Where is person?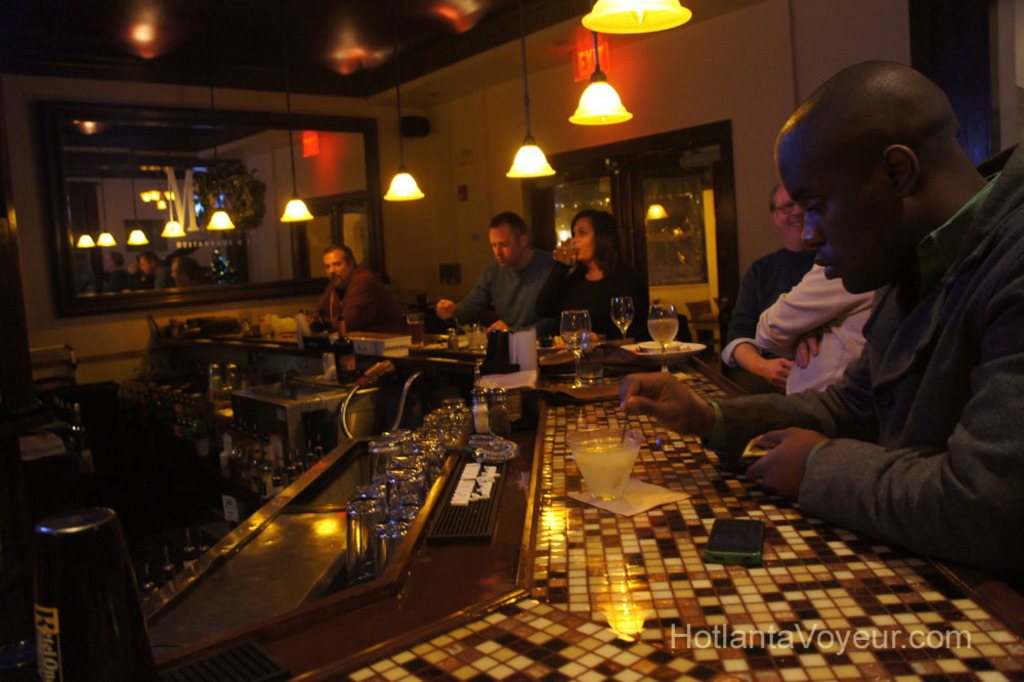
[463, 201, 559, 354].
